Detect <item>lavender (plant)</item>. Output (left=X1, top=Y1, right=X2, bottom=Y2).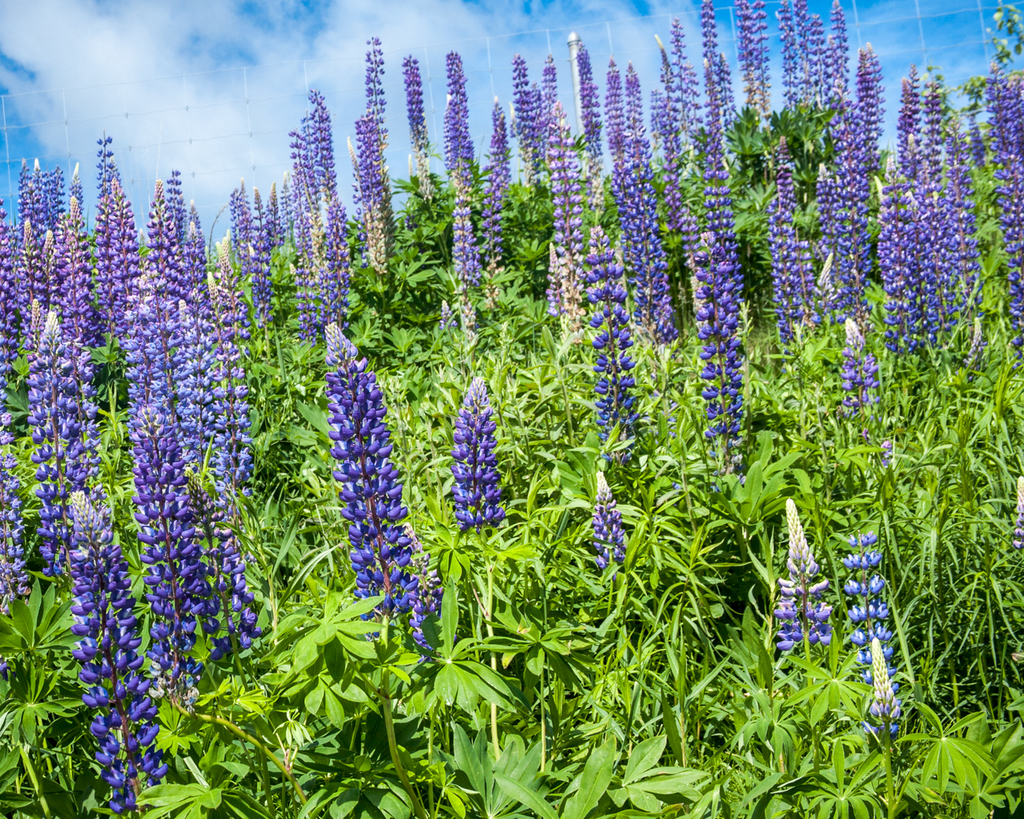
(left=92, top=124, right=122, bottom=224).
